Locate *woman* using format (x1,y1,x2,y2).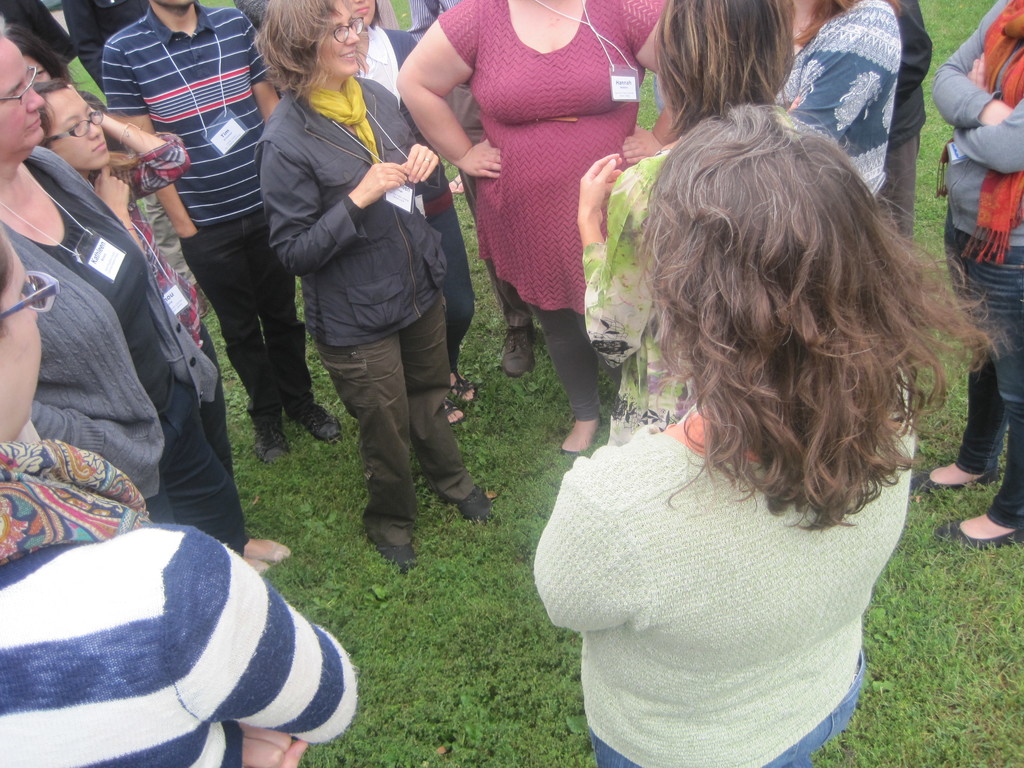
(497,68,984,758).
